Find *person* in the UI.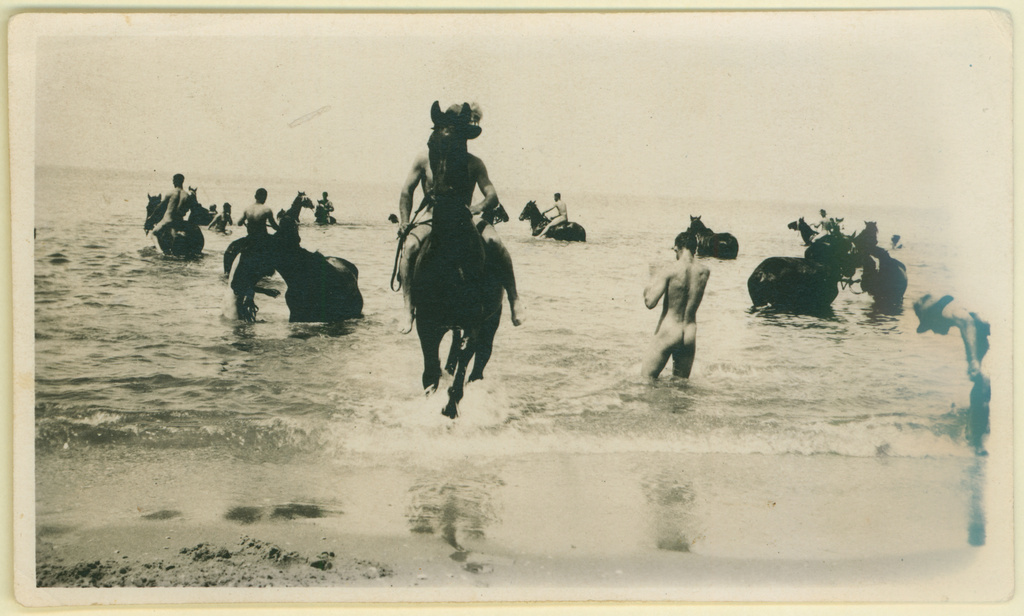
UI element at [650,229,717,390].
